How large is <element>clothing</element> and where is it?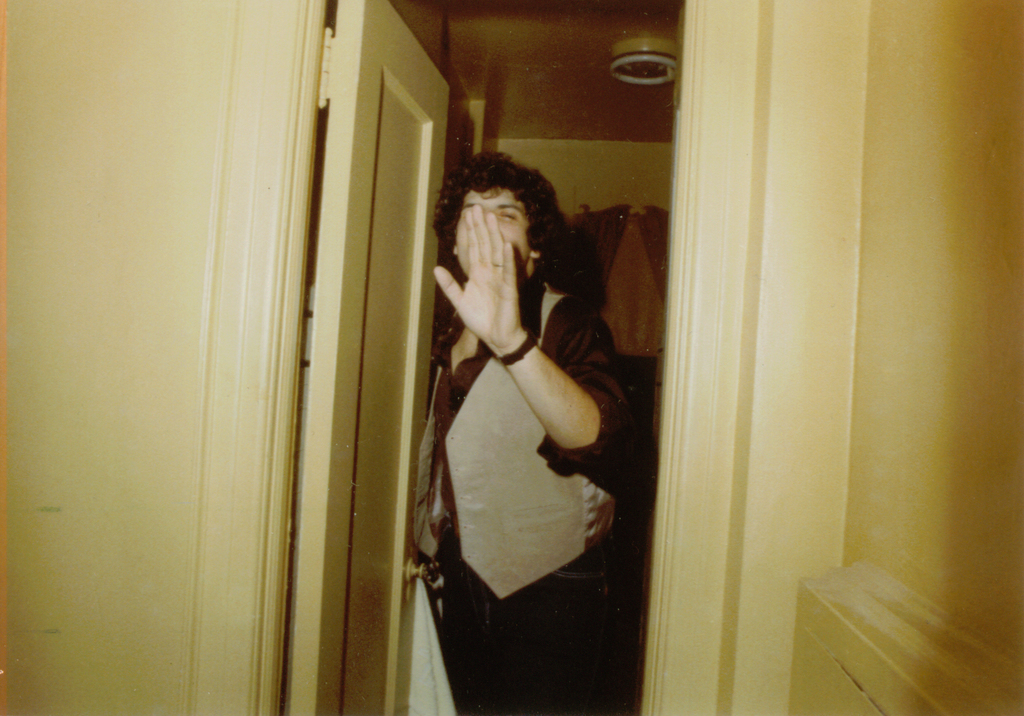
Bounding box: l=411, t=280, r=646, b=711.
